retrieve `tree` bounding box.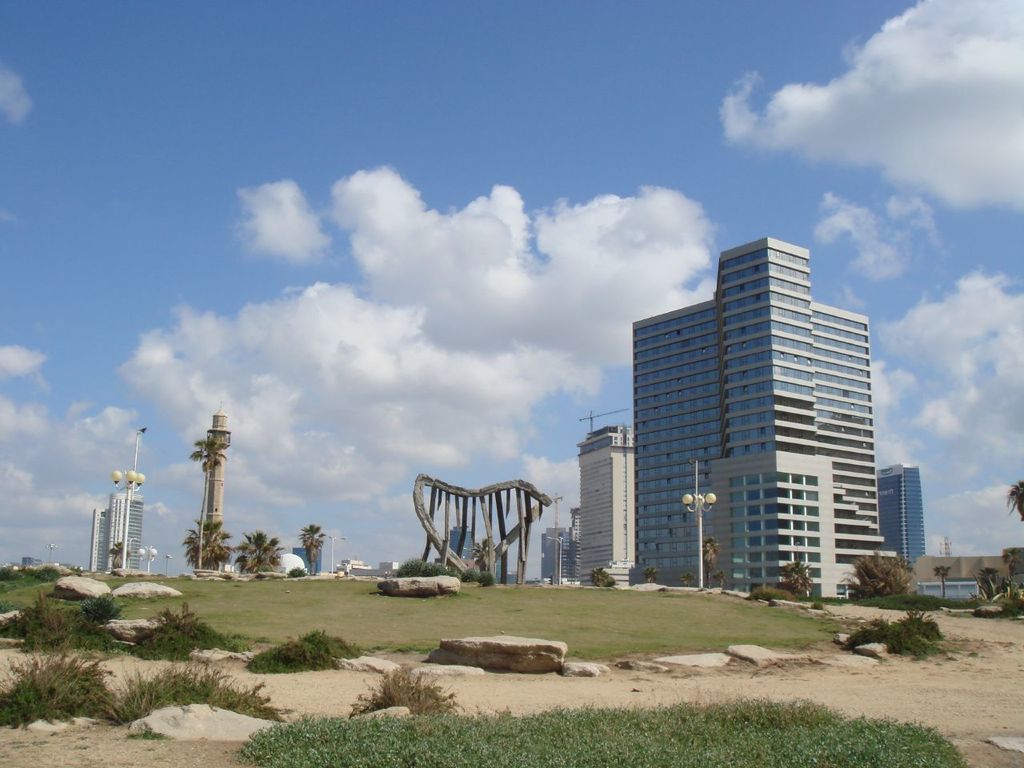
Bounding box: l=712, t=570, r=726, b=594.
